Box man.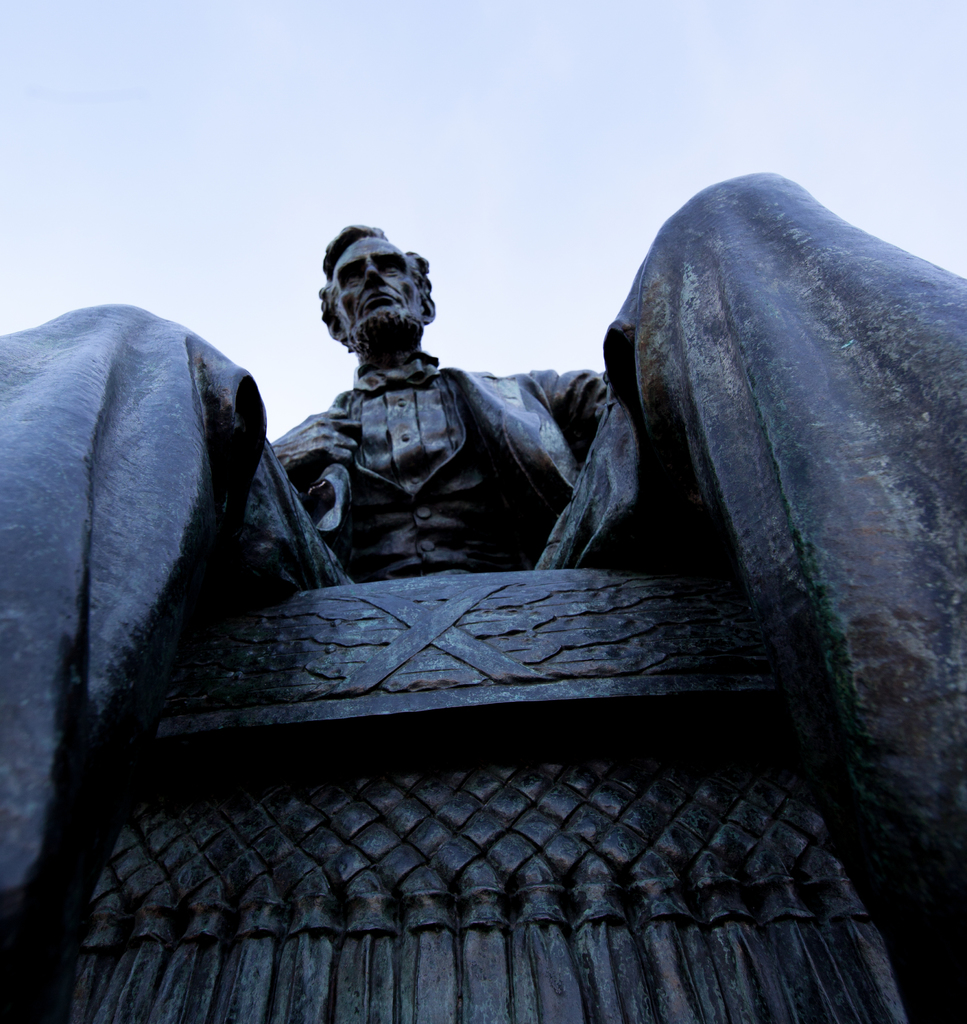
<region>0, 211, 963, 1000</region>.
